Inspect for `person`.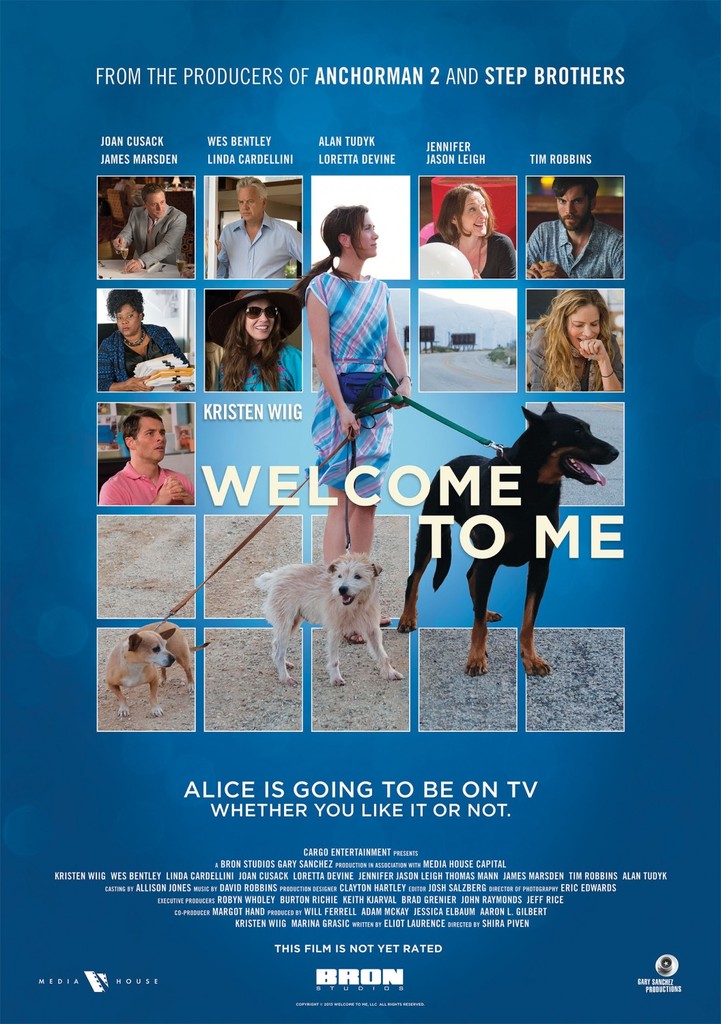
Inspection: bbox(309, 187, 421, 589).
